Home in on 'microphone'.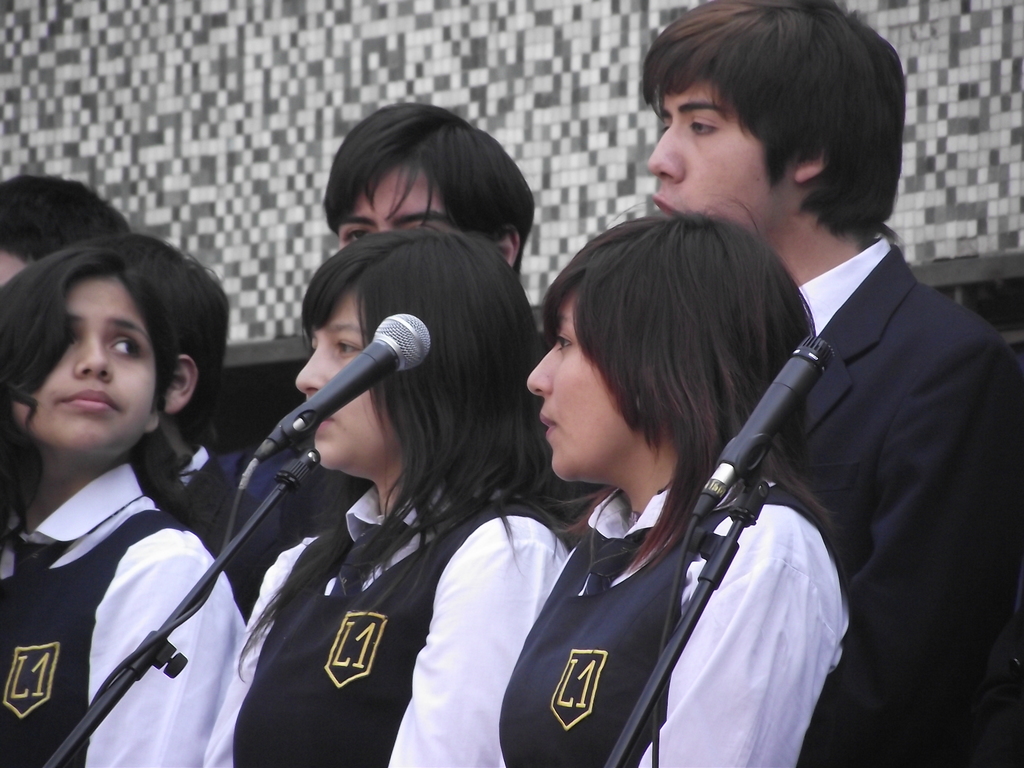
Homed in at <region>238, 298, 451, 477</region>.
